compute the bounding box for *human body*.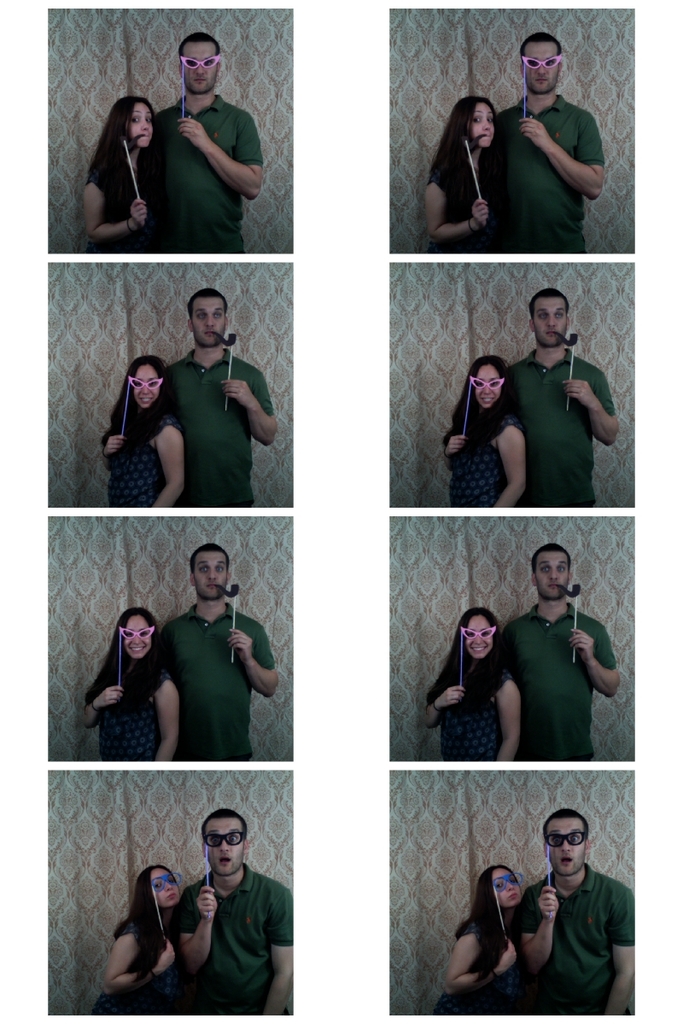
box=[484, 31, 603, 246].
